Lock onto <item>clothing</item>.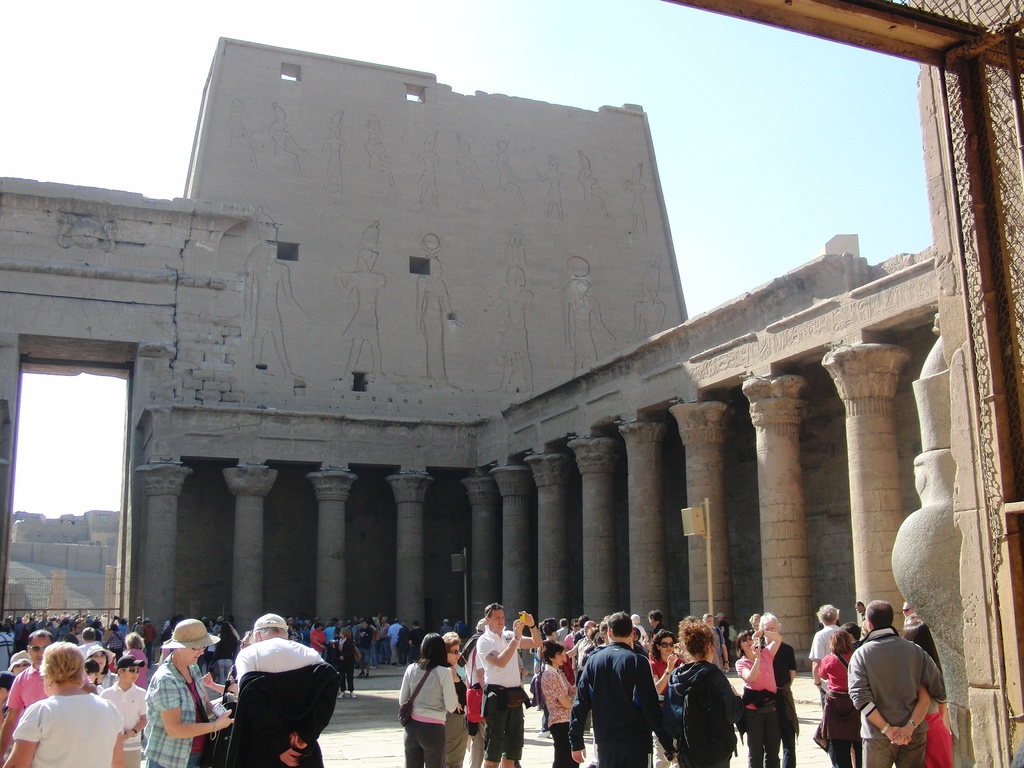
Locked: 140 660 220 766.
